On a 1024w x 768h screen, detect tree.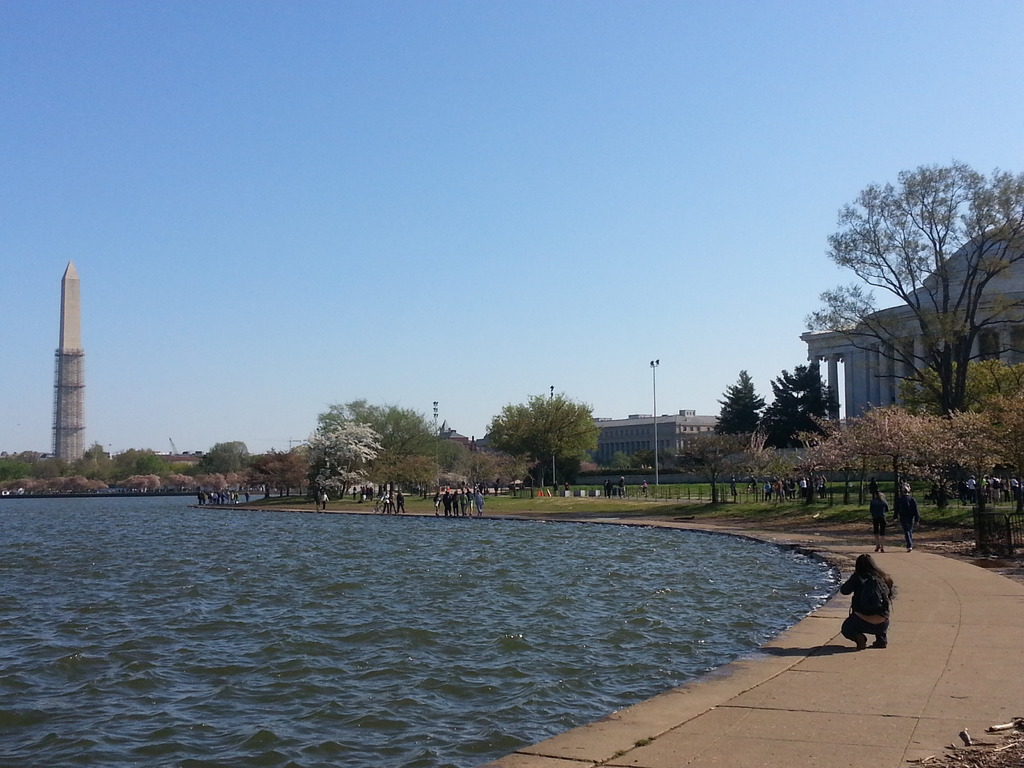
x1=196, y1=436, x2=252, y2=477.
